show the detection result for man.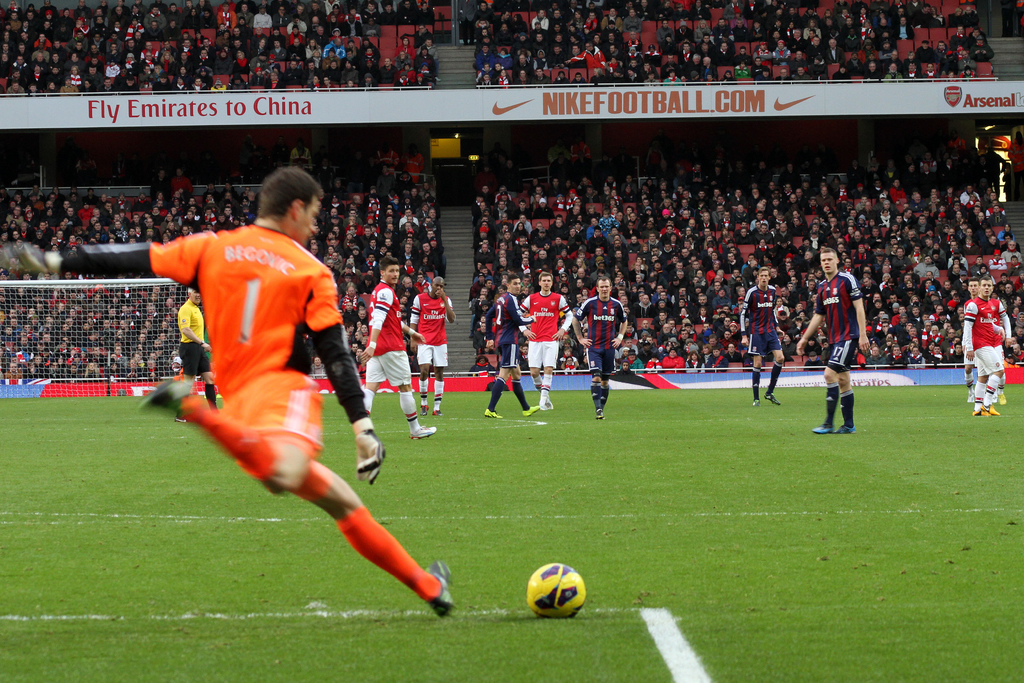
514/270/575/407.
